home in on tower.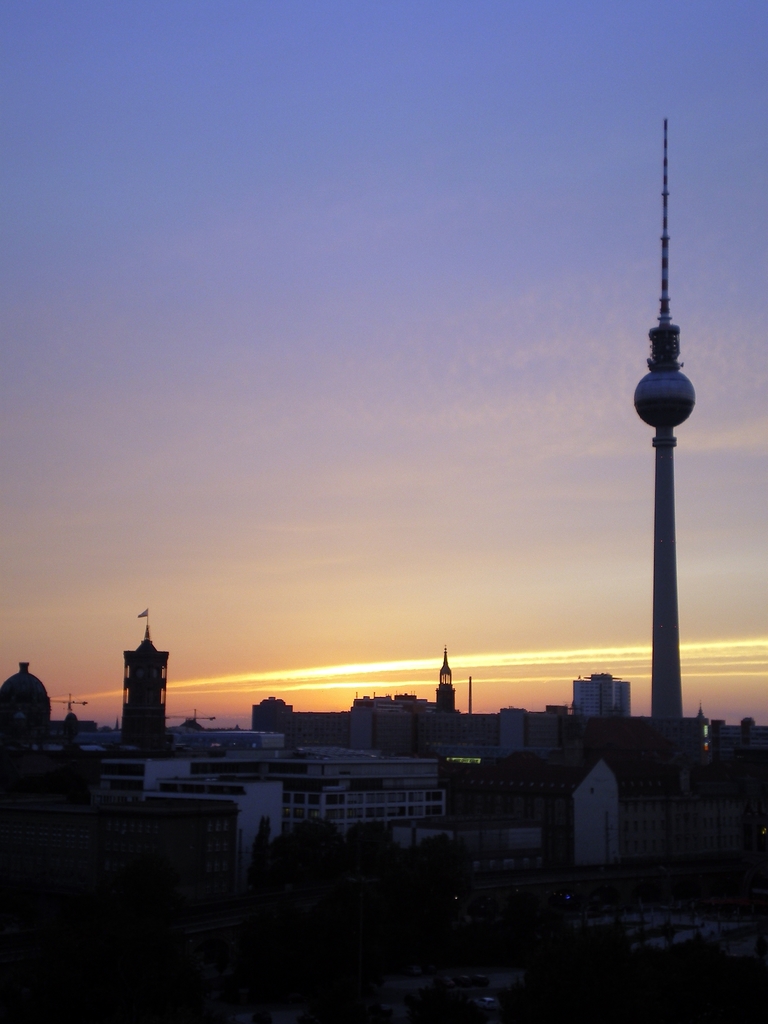
Homed in at (left=123, top=614, right=169, bottom=732).
